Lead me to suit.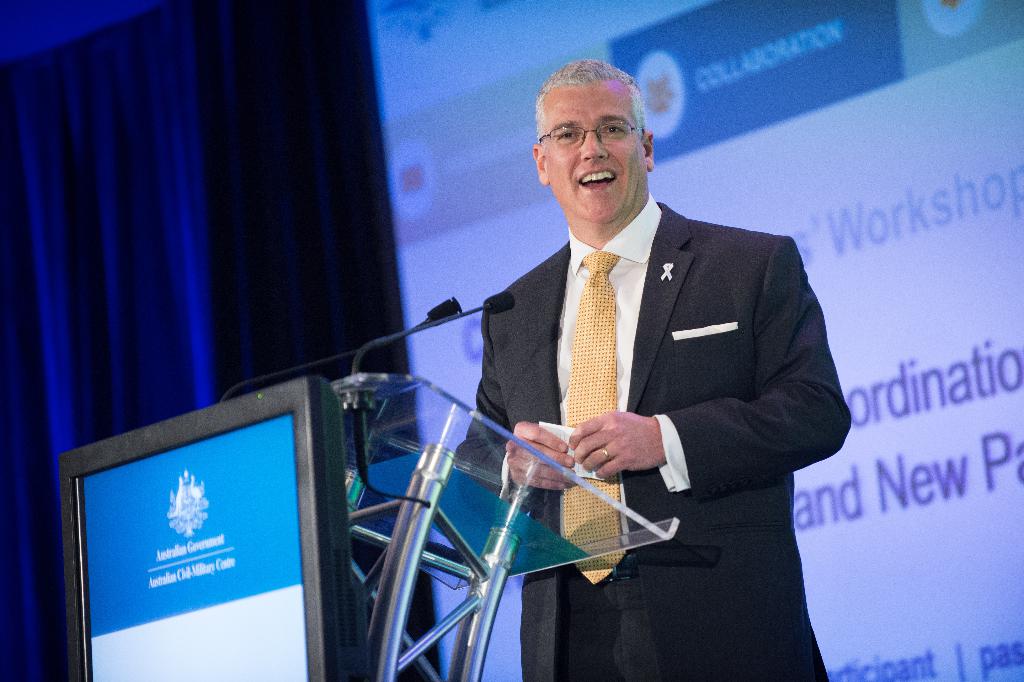
Lead to (452,104,842,656).
